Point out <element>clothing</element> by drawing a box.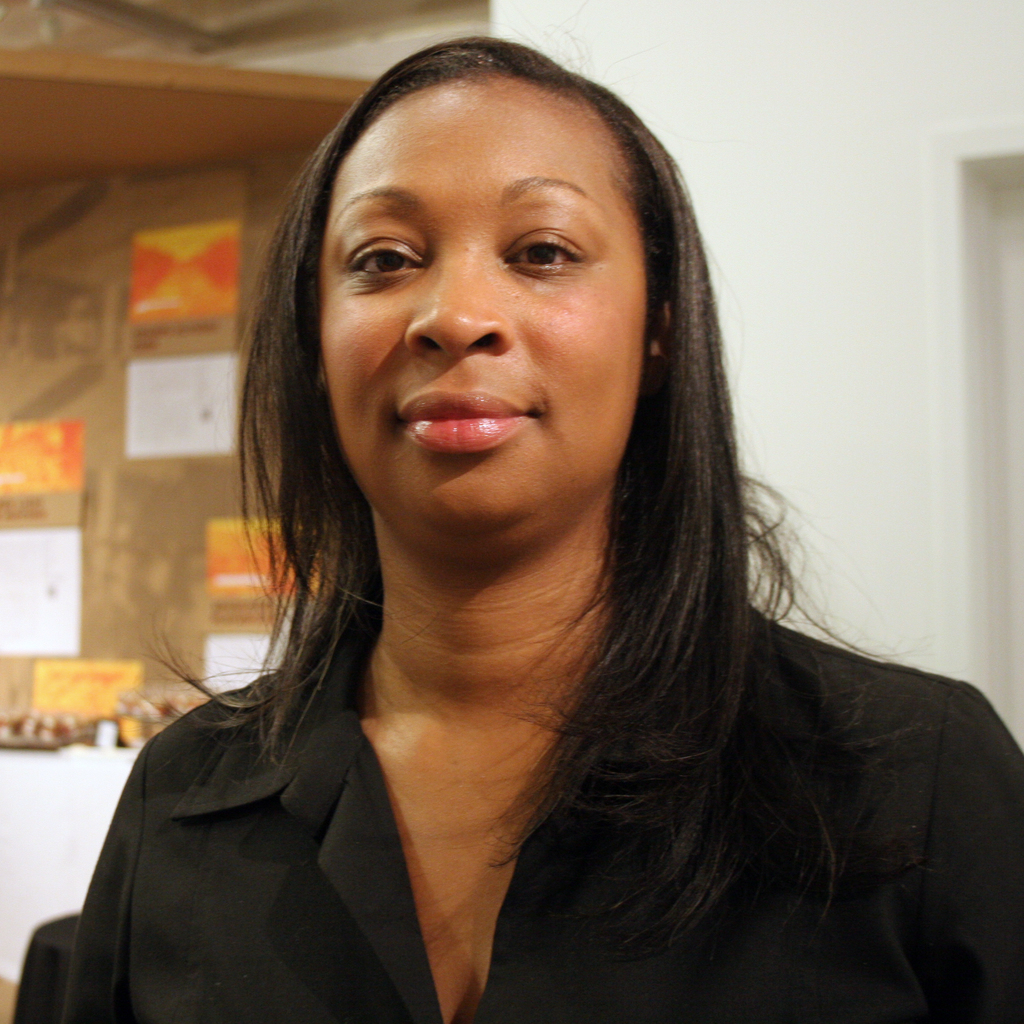
l=18, t=484, r=925, b=1013.
